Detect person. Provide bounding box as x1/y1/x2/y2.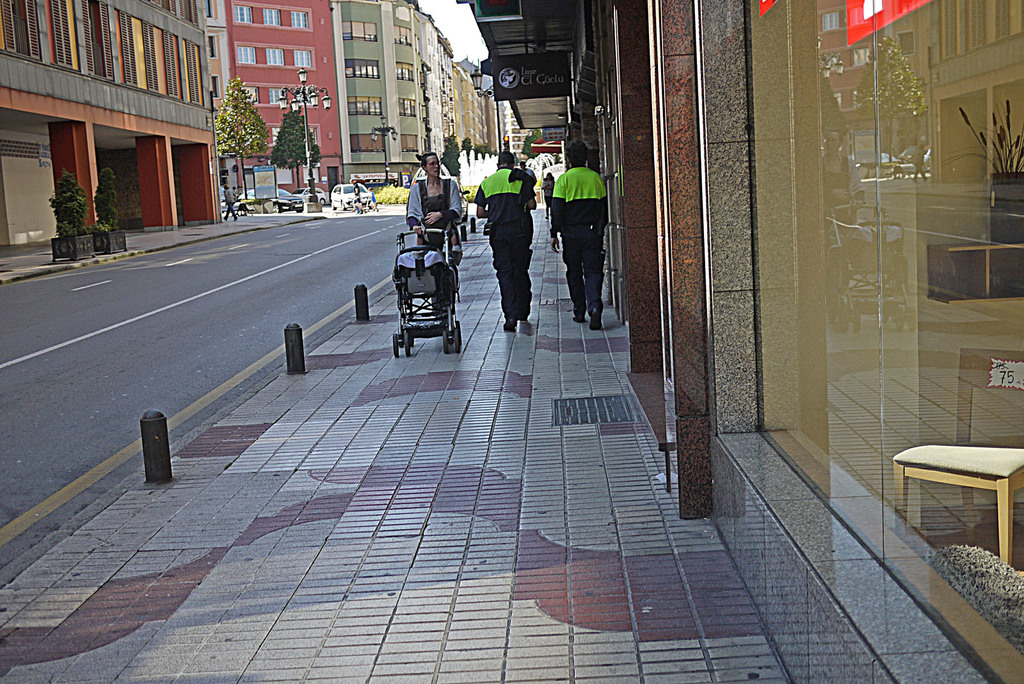
472/147/539/335.
